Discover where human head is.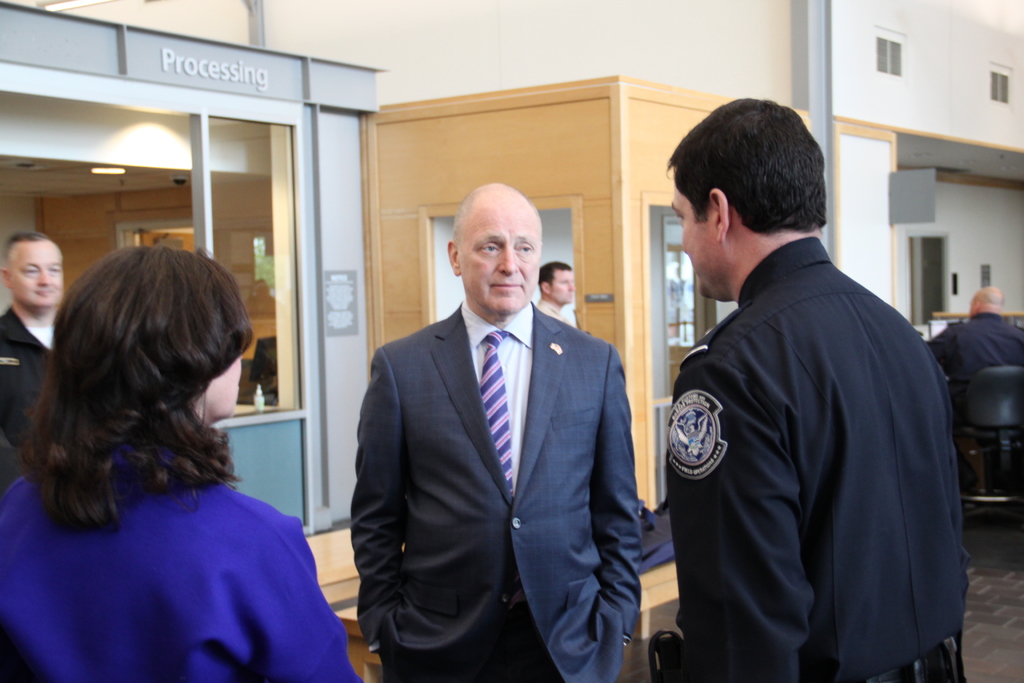
Discovered at bbox(449, 183, 543, 317).
